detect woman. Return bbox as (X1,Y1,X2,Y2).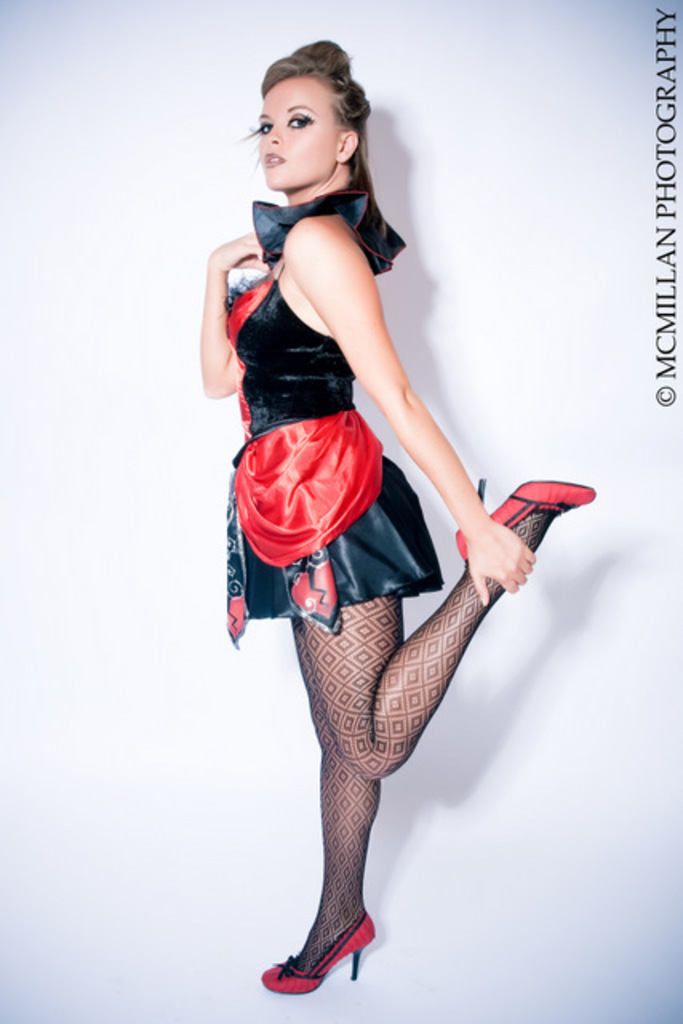
(192,18,544,941).
